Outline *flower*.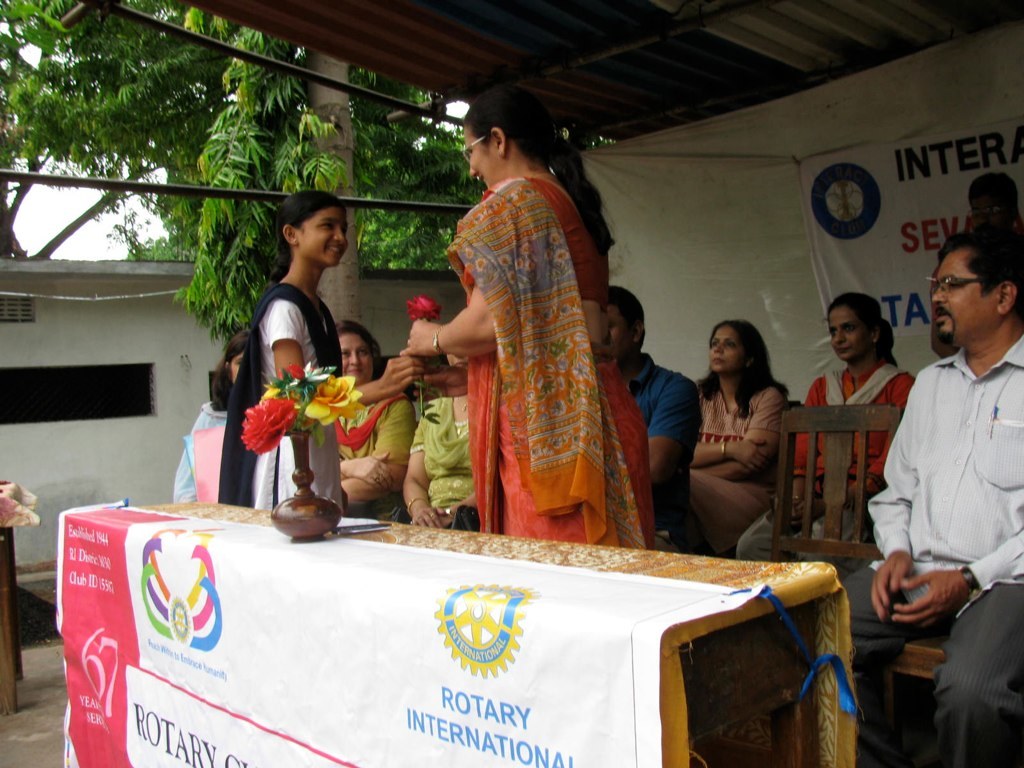
Outline: locate(405, 293, 444, 320).
